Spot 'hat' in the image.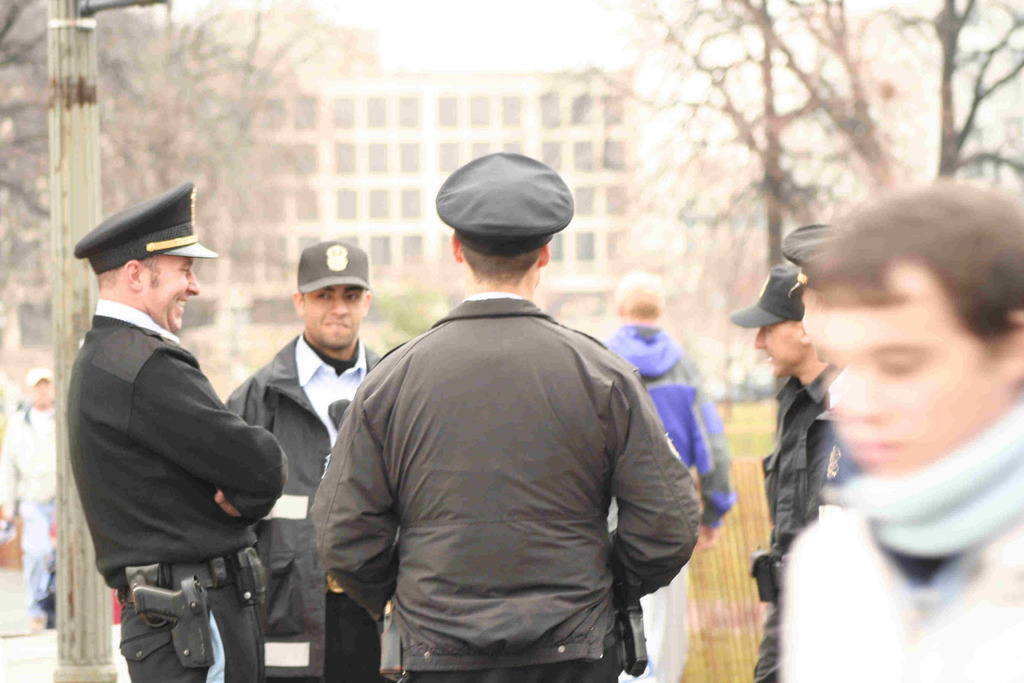
'hat' found at 76/181/220/274.
